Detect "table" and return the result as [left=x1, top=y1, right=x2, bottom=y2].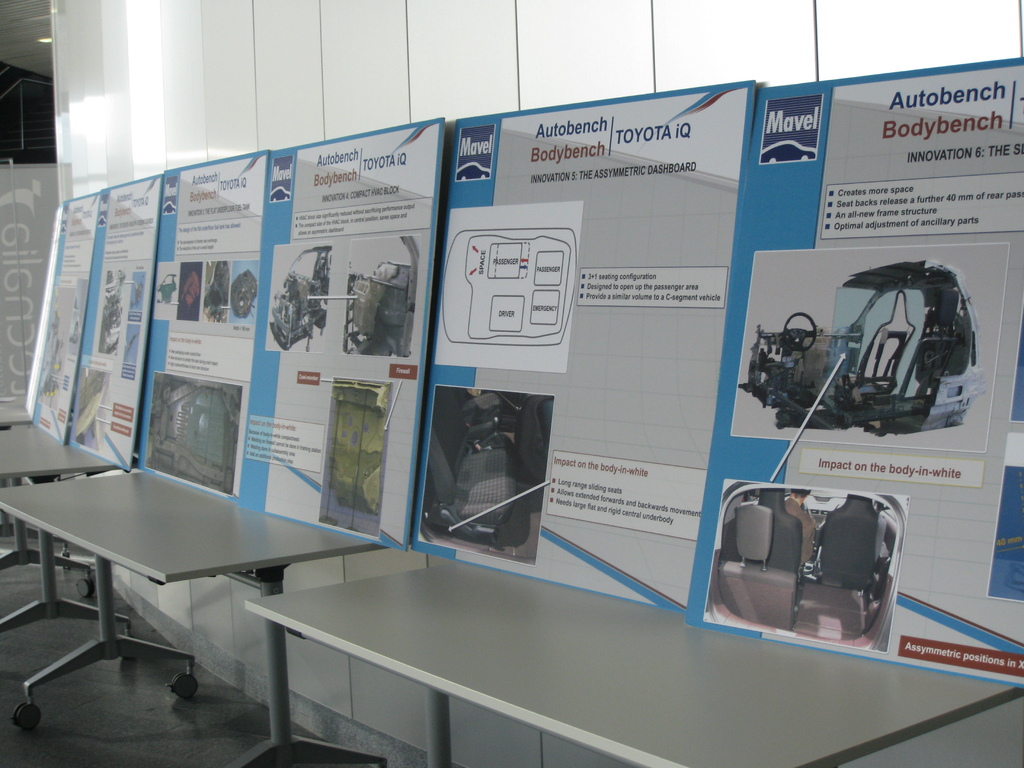
[left=0, top=447, right=340, bottom=724].
